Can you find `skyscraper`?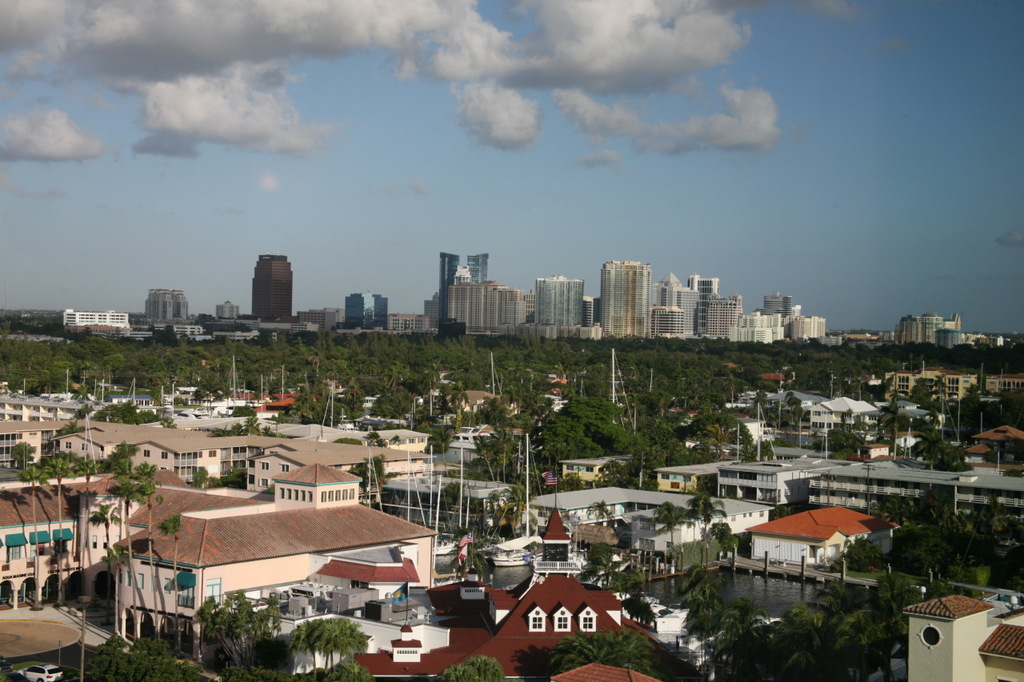
Yes, bounding box: 439, 249, 461, 316.
